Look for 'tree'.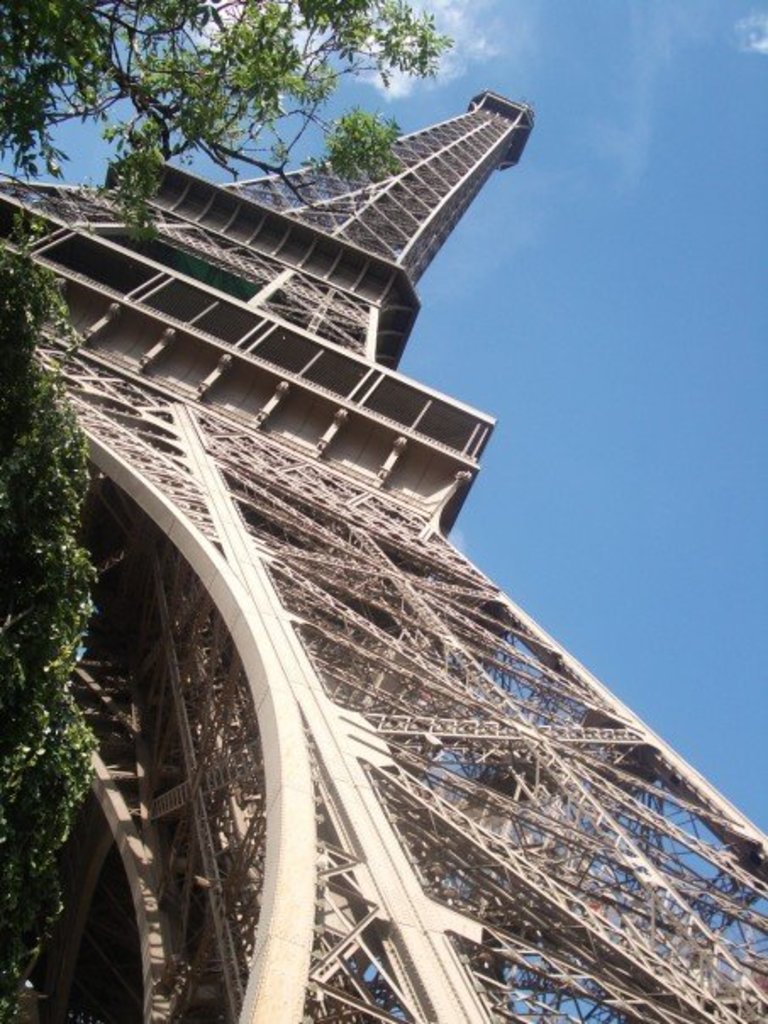
Found: 0:193:114:1022.
